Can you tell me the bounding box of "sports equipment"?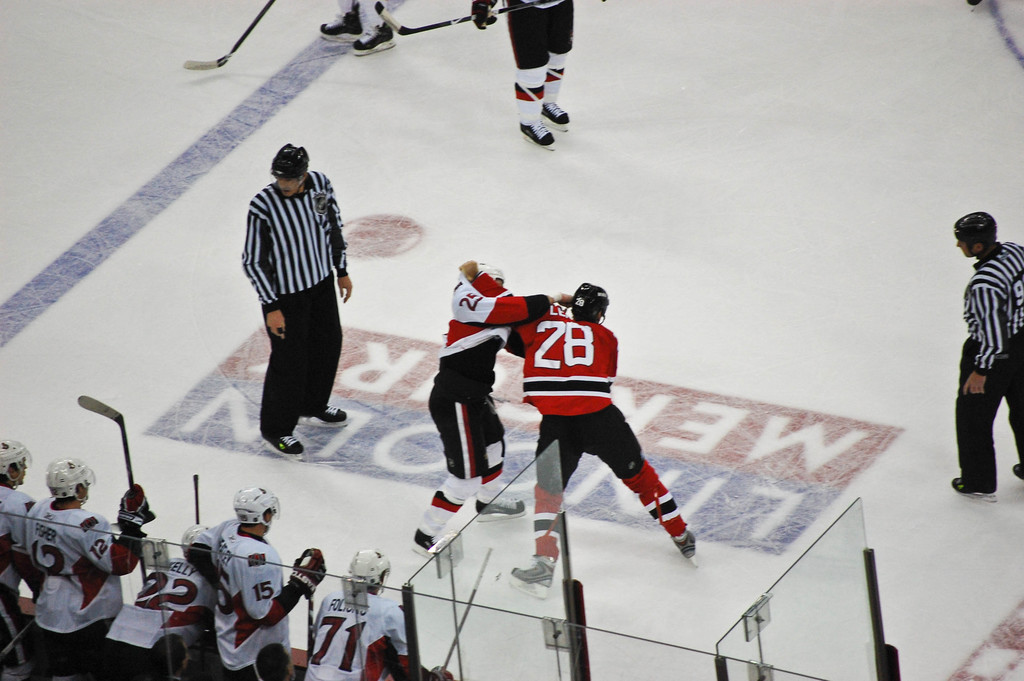
950 480 998 505.
